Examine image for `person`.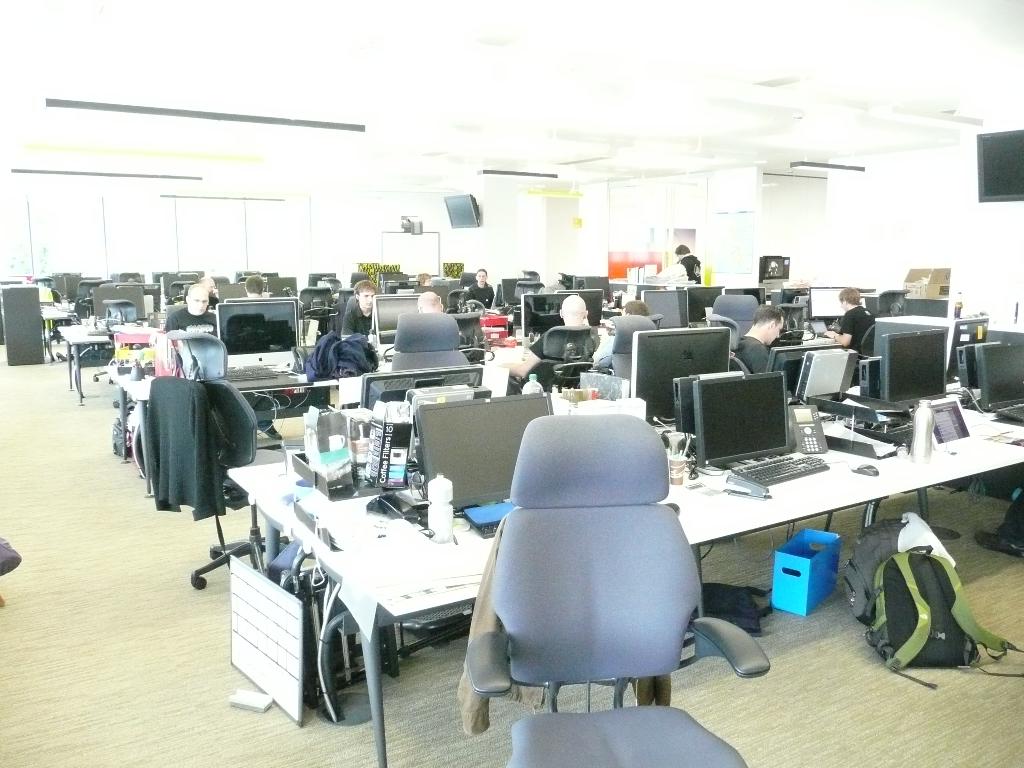
Examination result: x1=413 y1=288 x2=445 y2=311.
